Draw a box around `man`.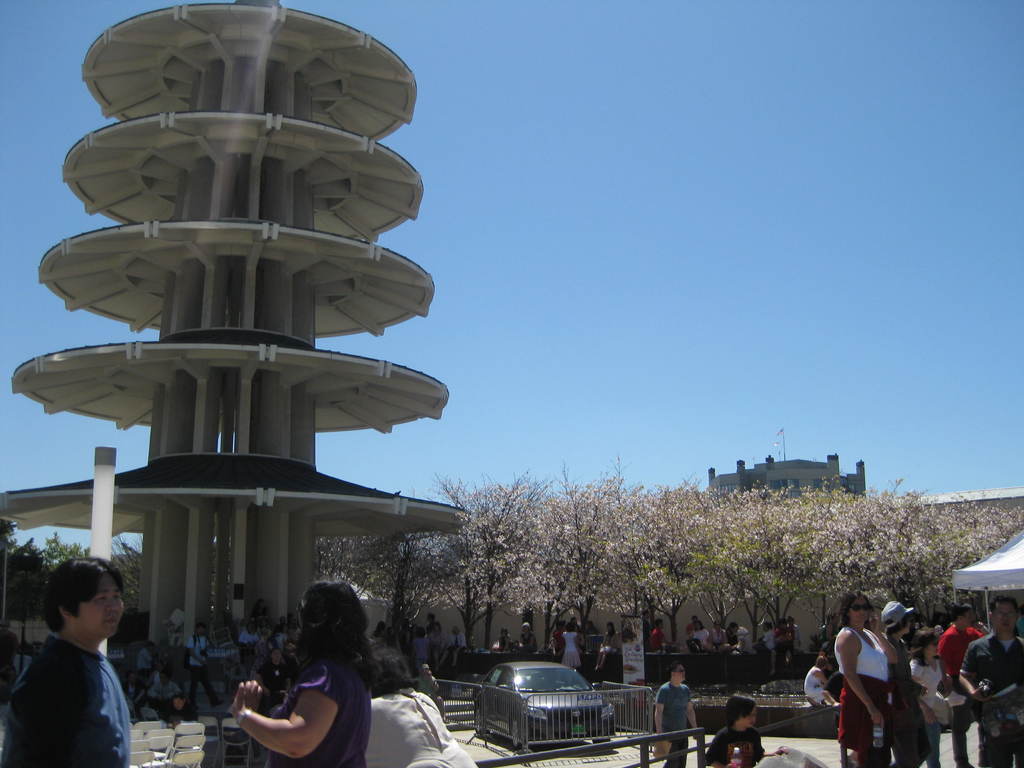
(left=274, top=624, right=287, bottom=647).
